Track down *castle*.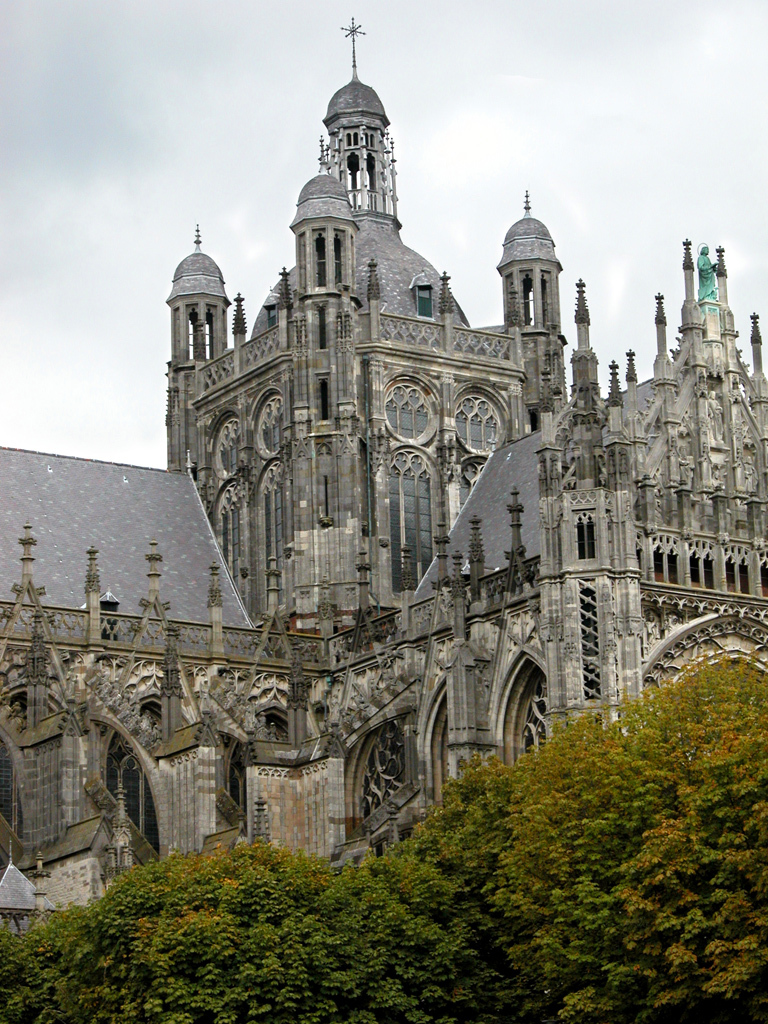
Tracked to [95, 40, 747, 908].
